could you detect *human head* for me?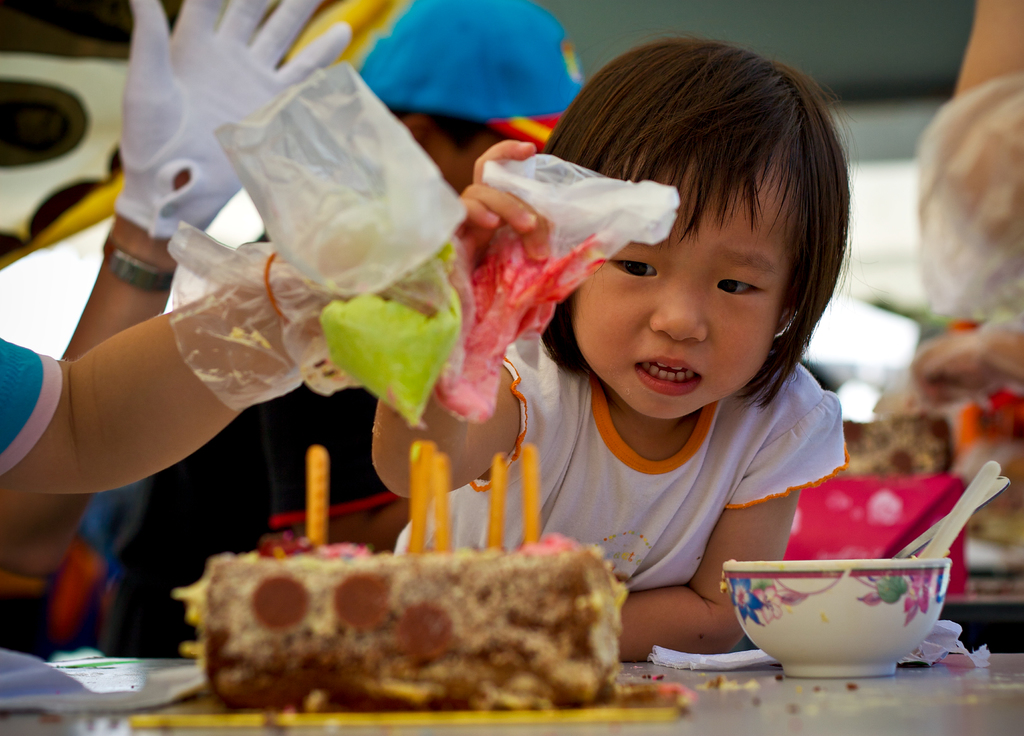
Detection result: x1=534 y1=53 x2=860 y2=413.
